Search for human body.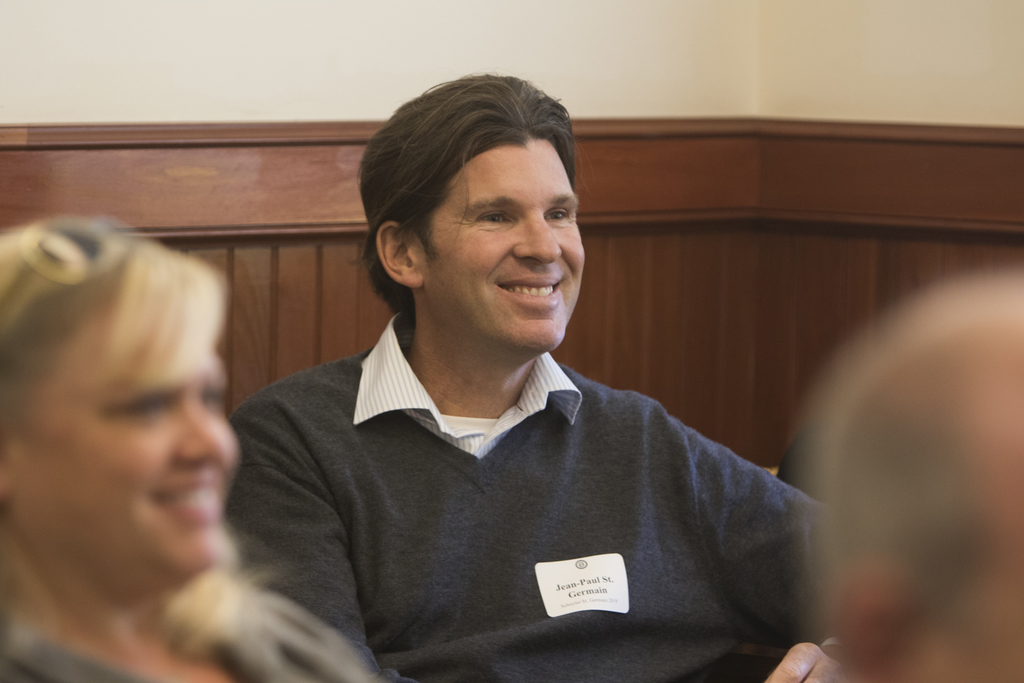
Found at <box>191,170,840,682</box>.
